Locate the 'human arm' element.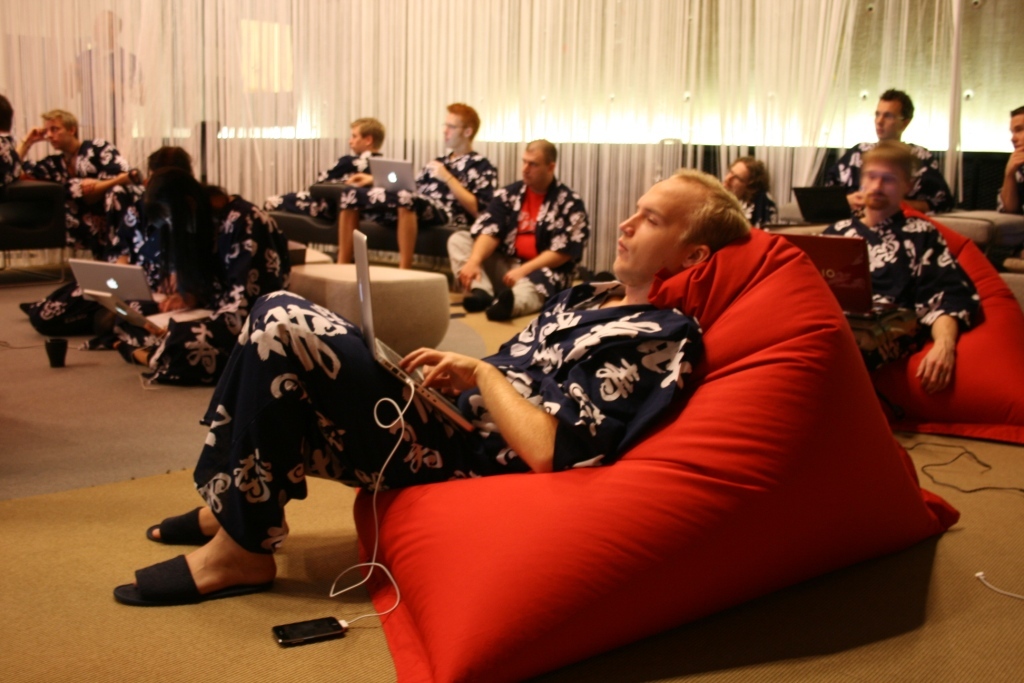
Element bbox: detection(67, 135, 135, 199).
